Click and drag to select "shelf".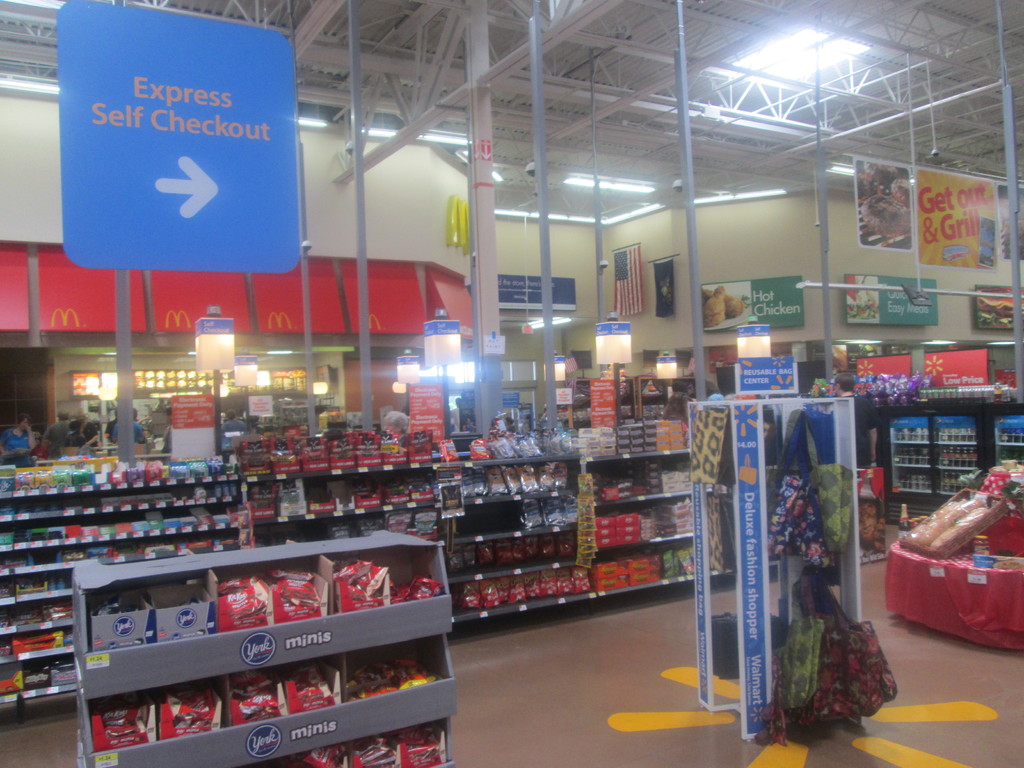
Selection: rect(255, 527, 440, 550).
